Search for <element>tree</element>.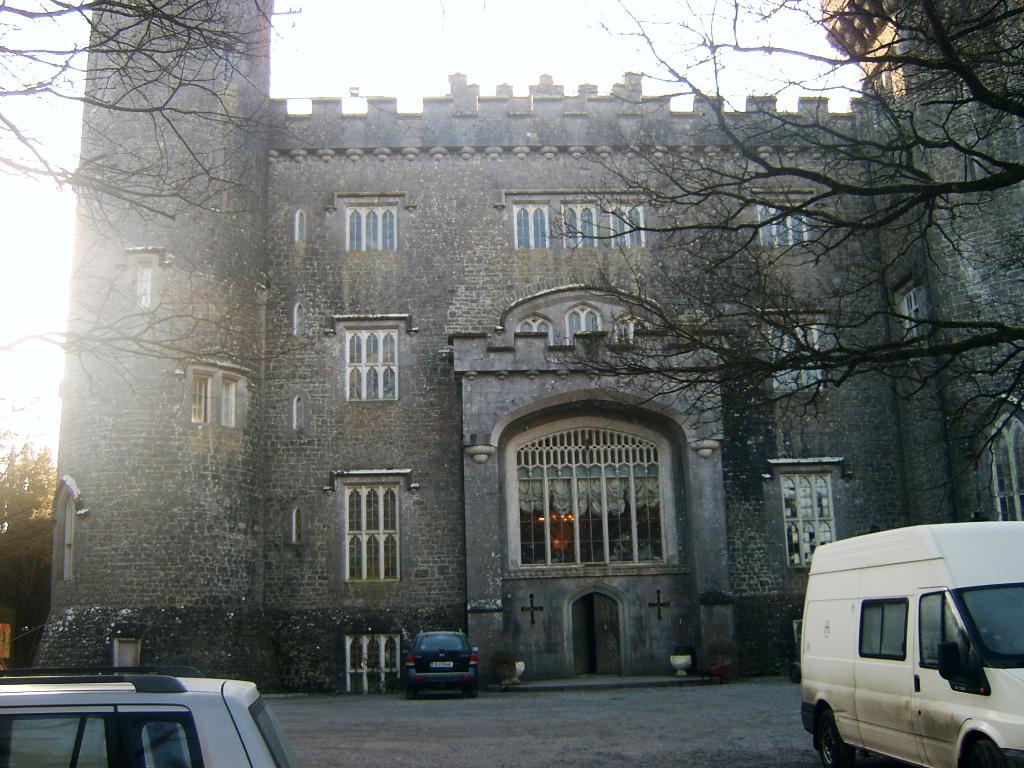
Found at bbox=[556, 0, 1023, 460].
